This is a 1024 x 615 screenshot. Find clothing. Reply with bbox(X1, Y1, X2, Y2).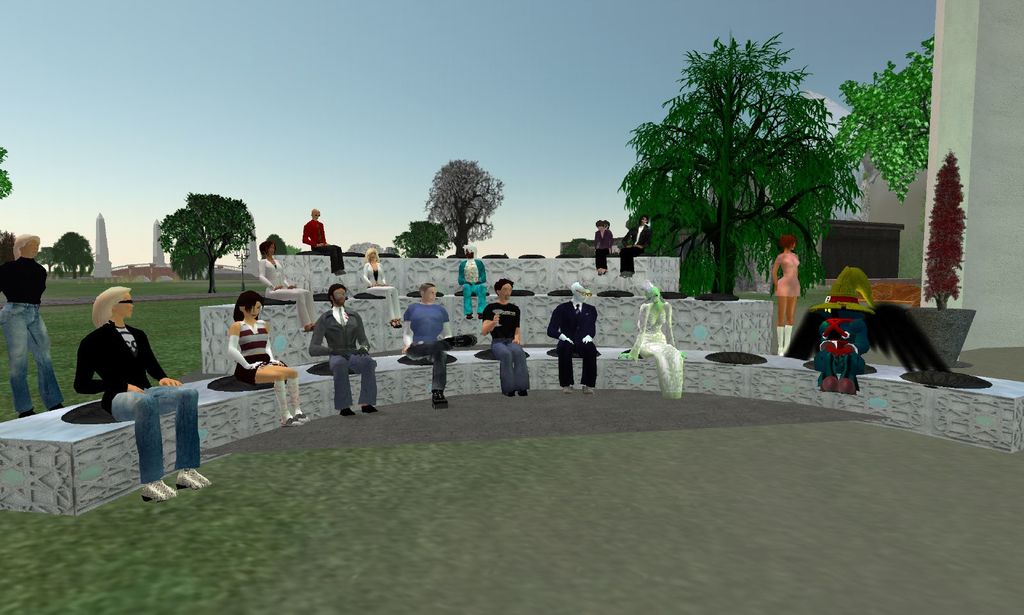
bbox(481, 296, 530, 401).
